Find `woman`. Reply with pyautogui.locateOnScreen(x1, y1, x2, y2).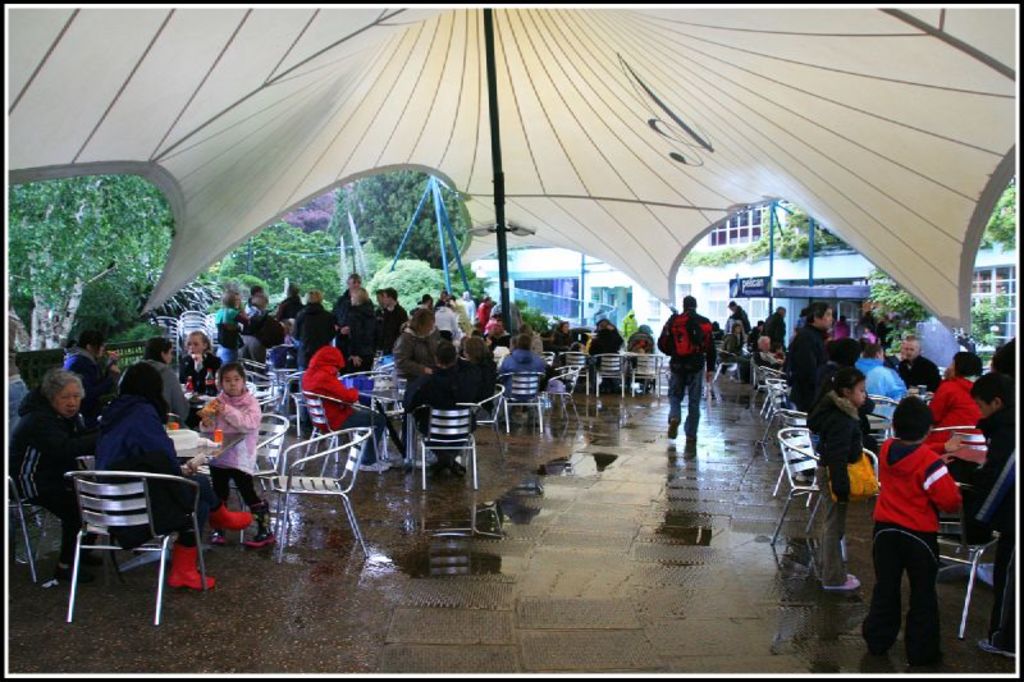
pyautogui.locateOnScreen(392, 307, 444, 389).
